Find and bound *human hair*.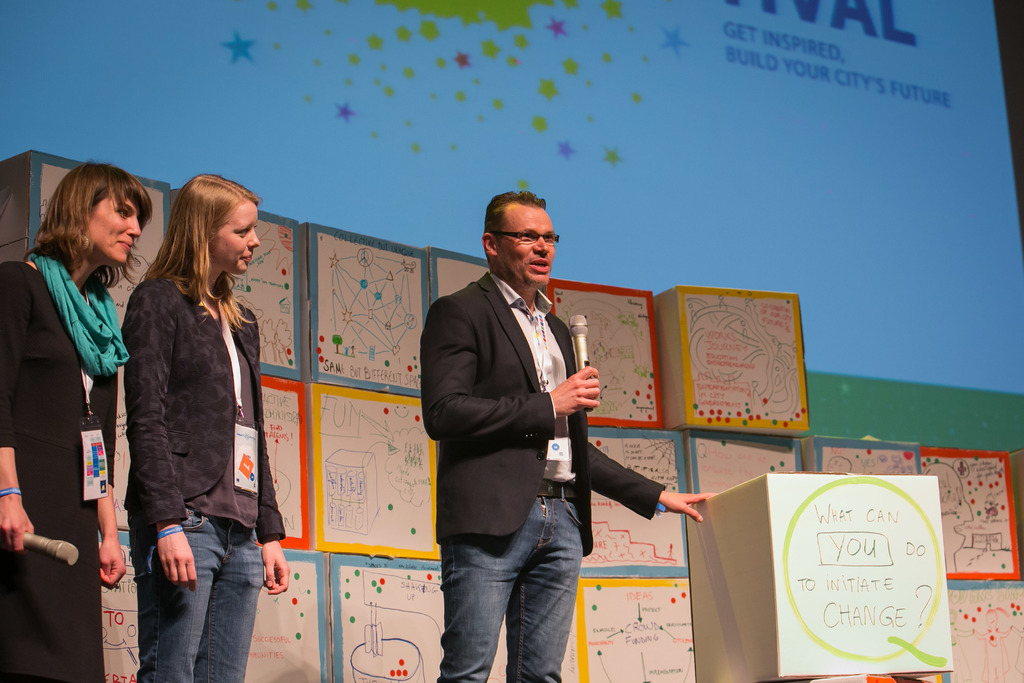
Bound: select_region(485, 191, 545, 235).
